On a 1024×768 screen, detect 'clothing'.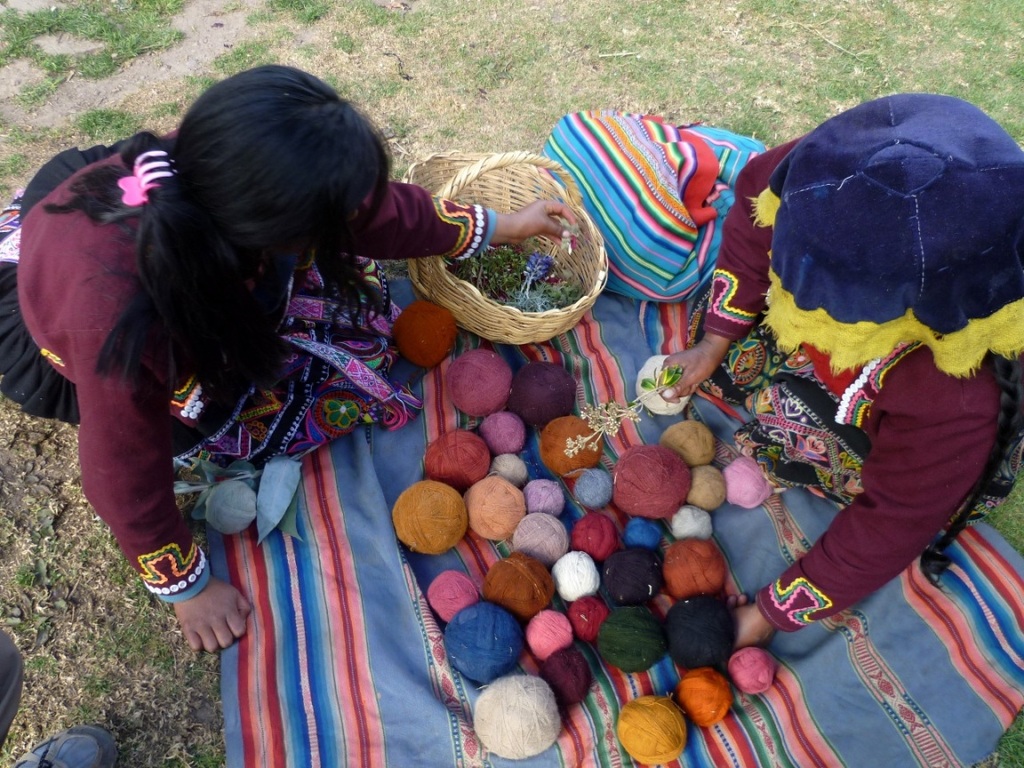
x1=0 y1=103 x2=448 y2=605.
